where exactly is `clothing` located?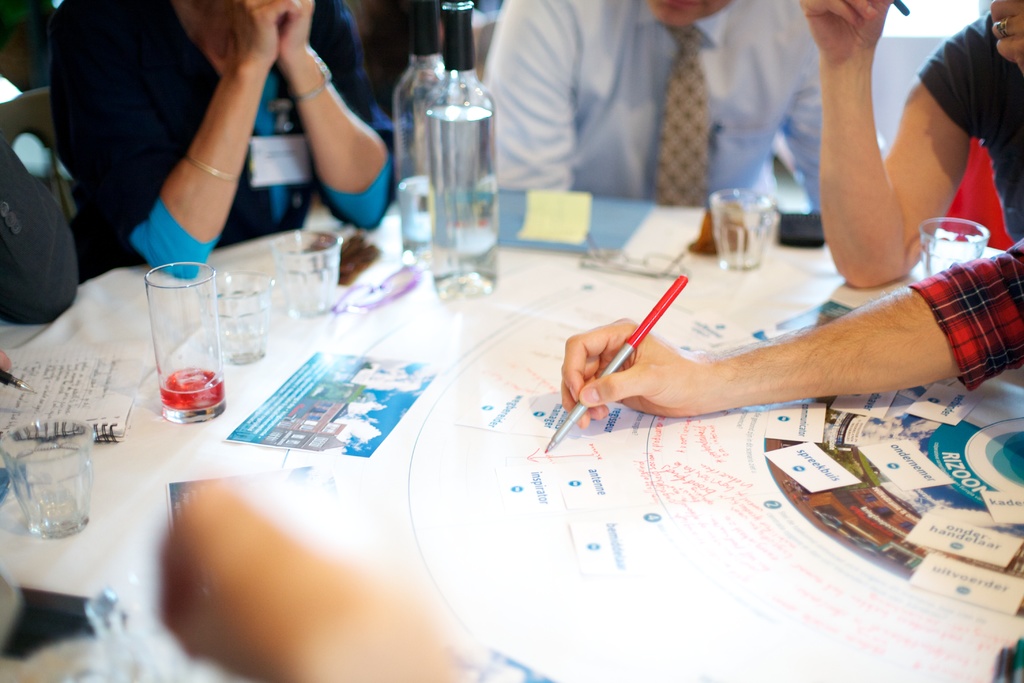
Its bounding box is (0, 136, 80, 324).
